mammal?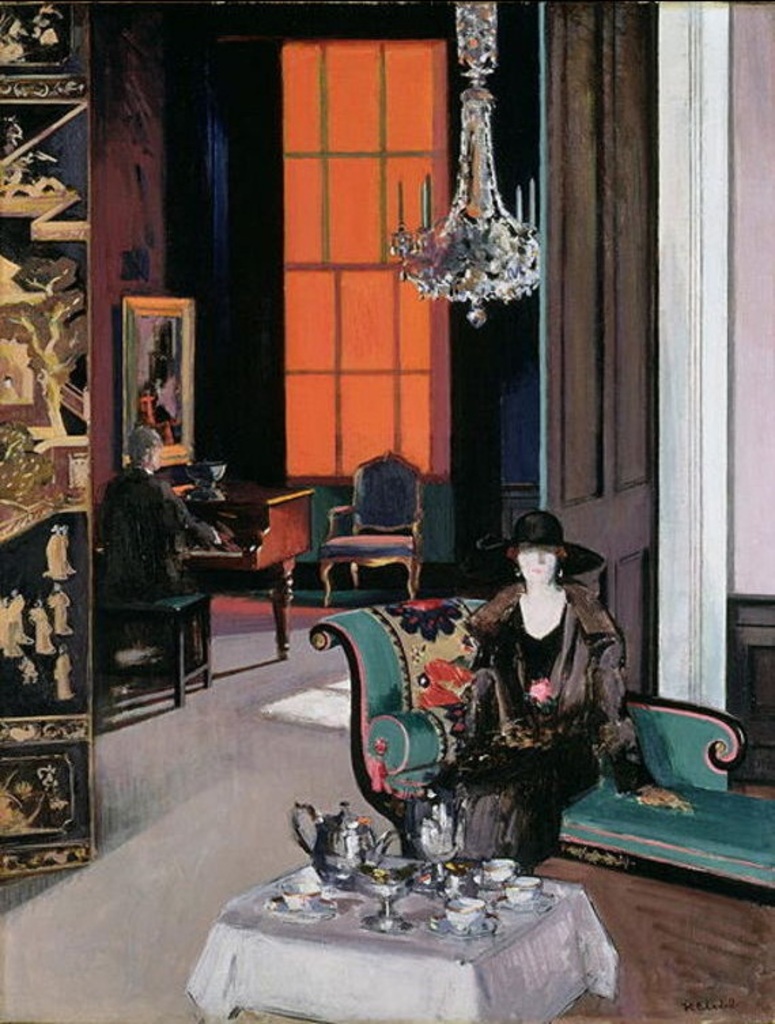
<bbox>475, 517, 628, 853</bbox>
